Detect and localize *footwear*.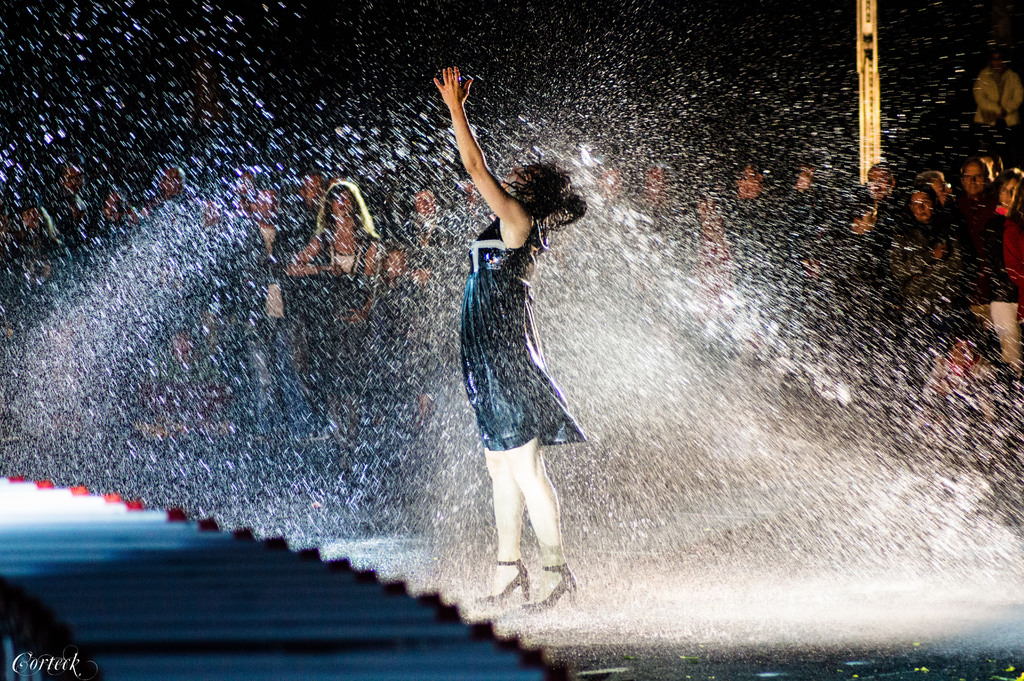
Localized at 478,557,531,607.
